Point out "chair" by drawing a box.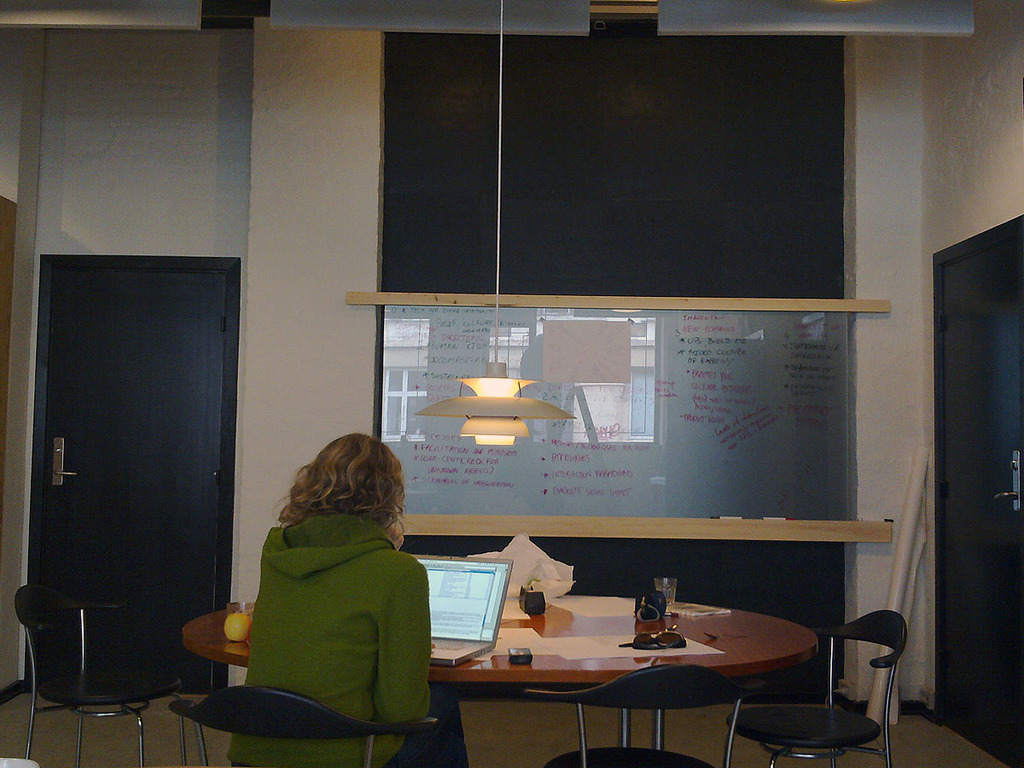
pyautogui.locateOnScreen(526, 662, 755, 767).
